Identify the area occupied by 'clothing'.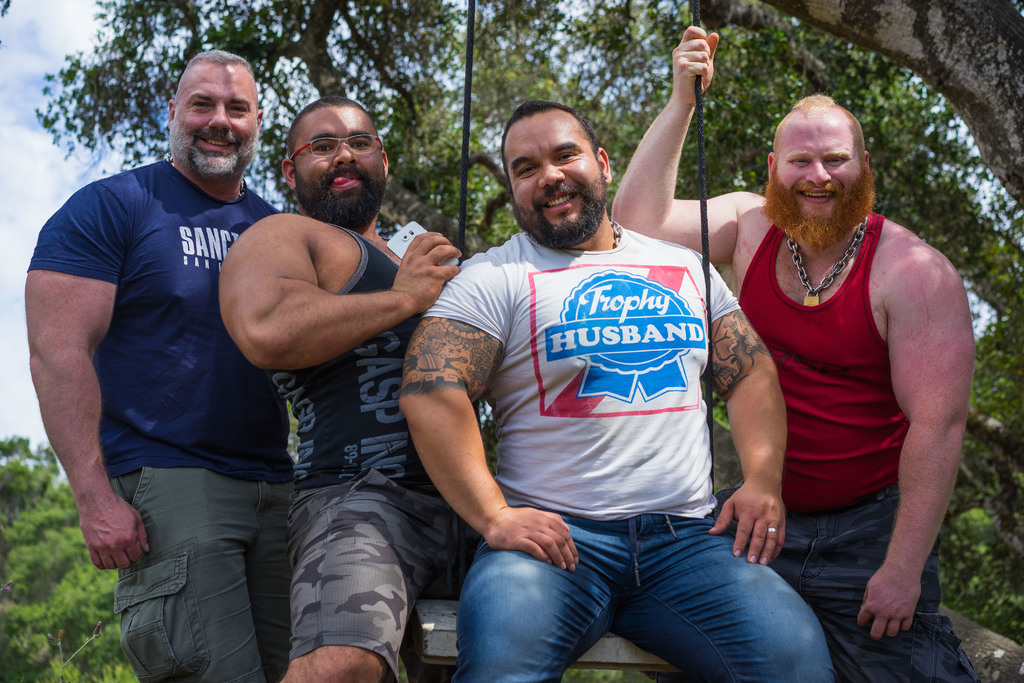
Area: detection(83, 479, 305, 682).
